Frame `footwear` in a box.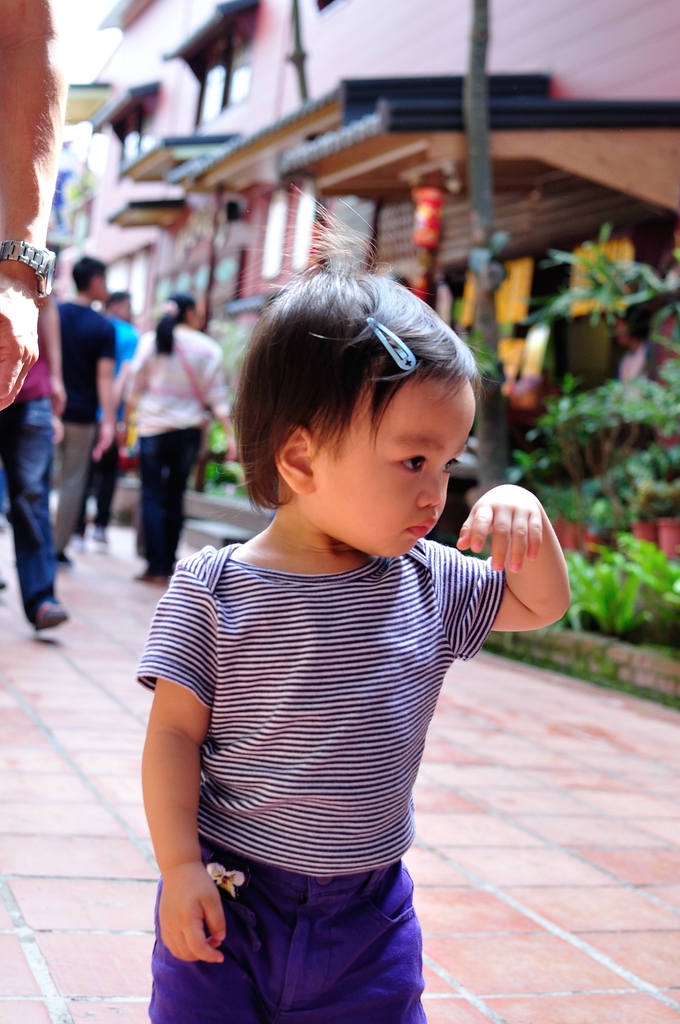
bbox=(58, 550, 72, 567).
